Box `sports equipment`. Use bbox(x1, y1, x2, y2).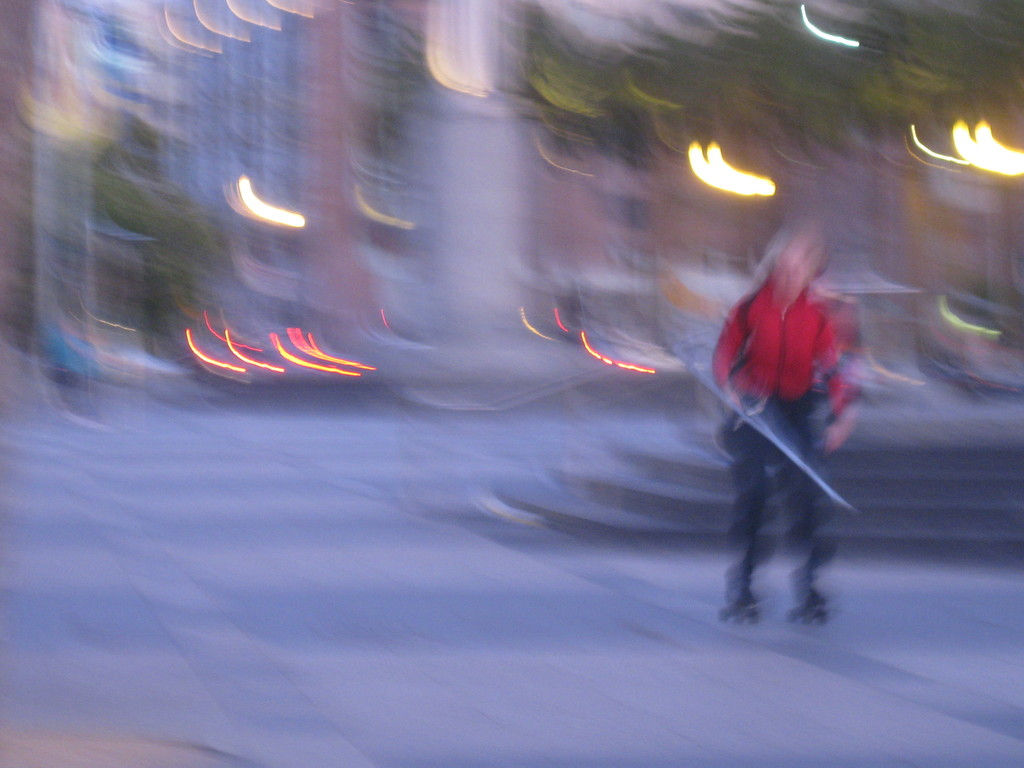
bbox(790, 567, 829, 630).
